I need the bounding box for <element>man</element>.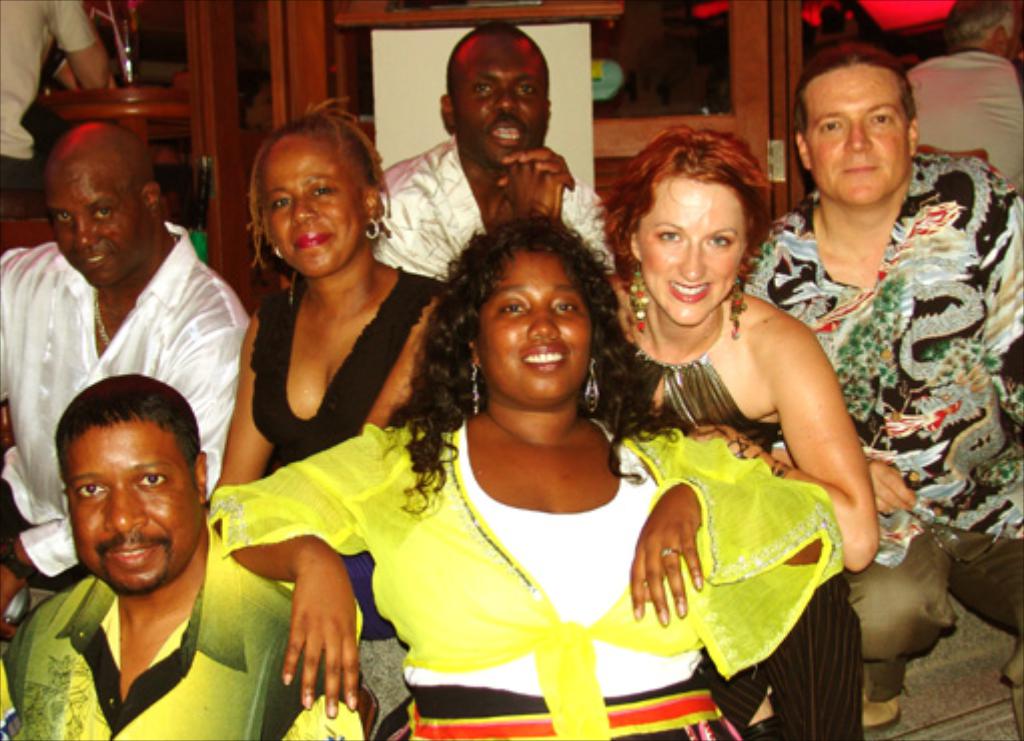
Here it is: (0,0,116,216).
